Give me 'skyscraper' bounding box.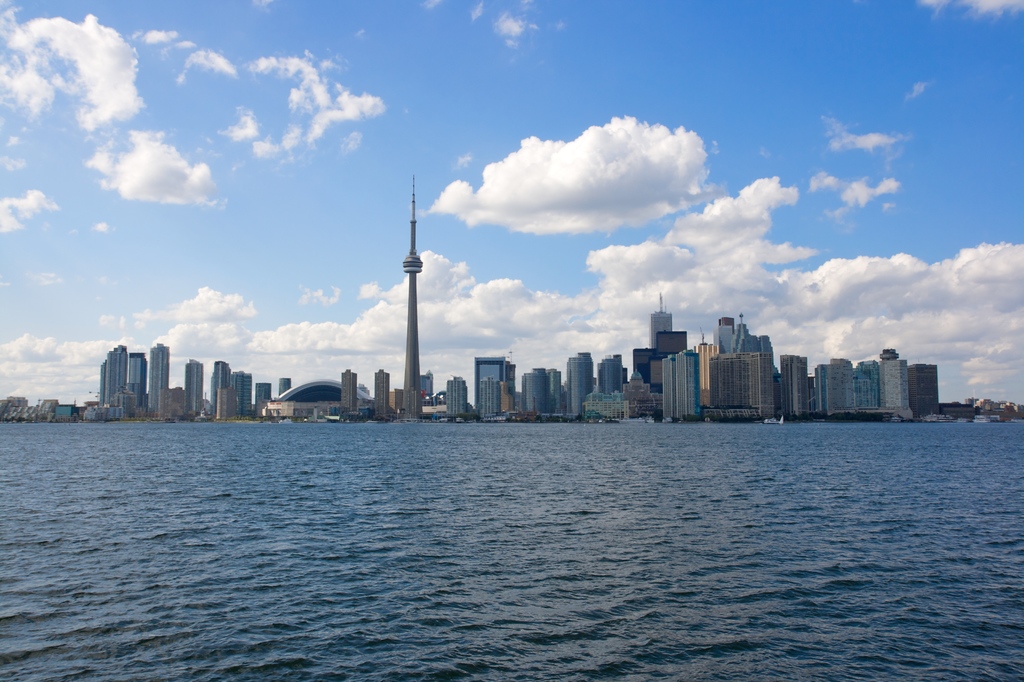
bbox=(186, 355, 203, 420).
